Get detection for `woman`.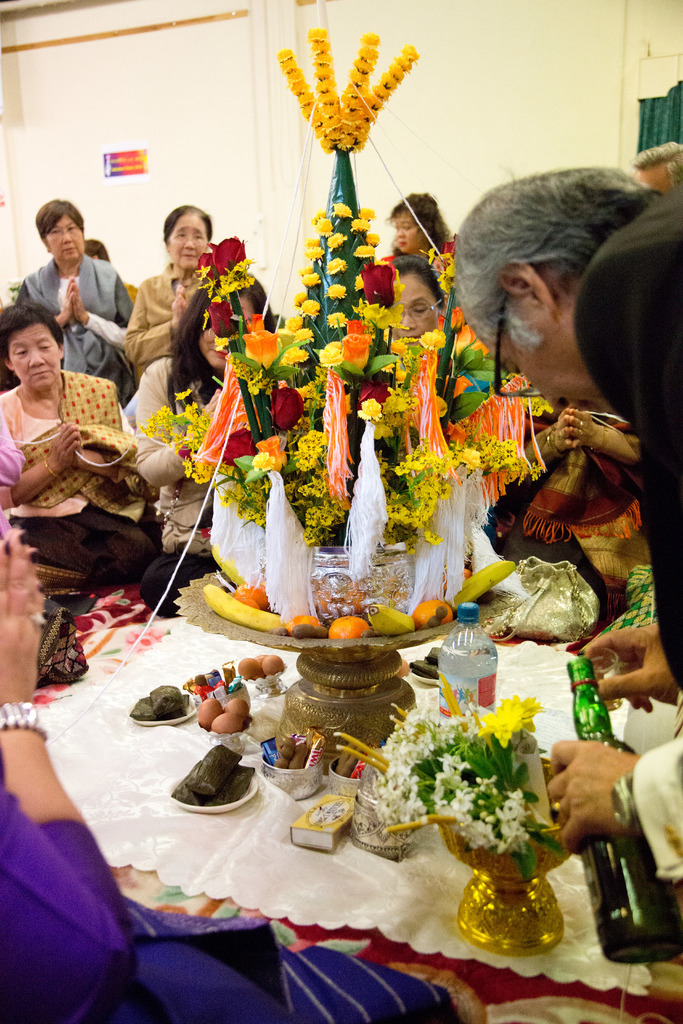
Detection: <bbox>114, 198, 233, 381</bbox>.
